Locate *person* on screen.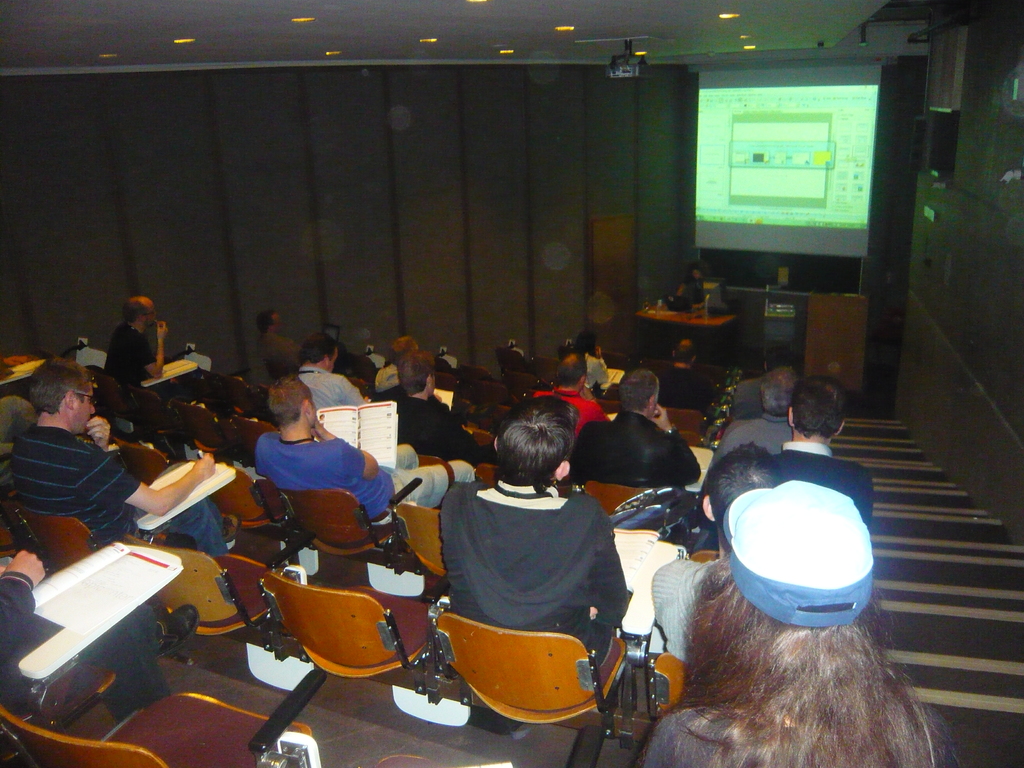
On screen at 438,396,627,664.
